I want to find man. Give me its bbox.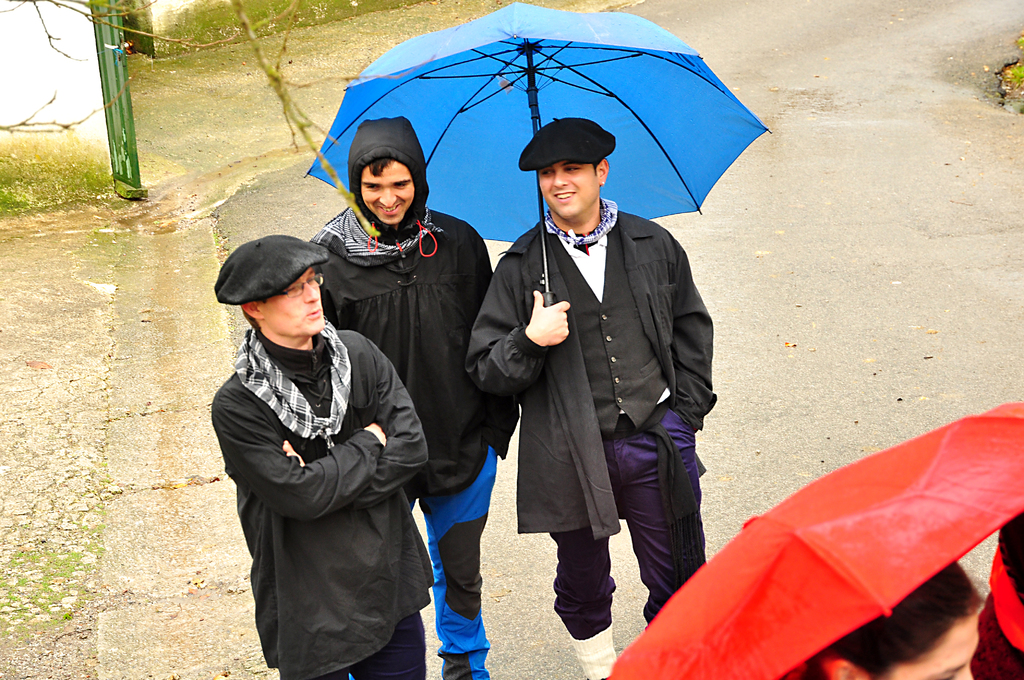
rect(463, 119, 715, 679).
